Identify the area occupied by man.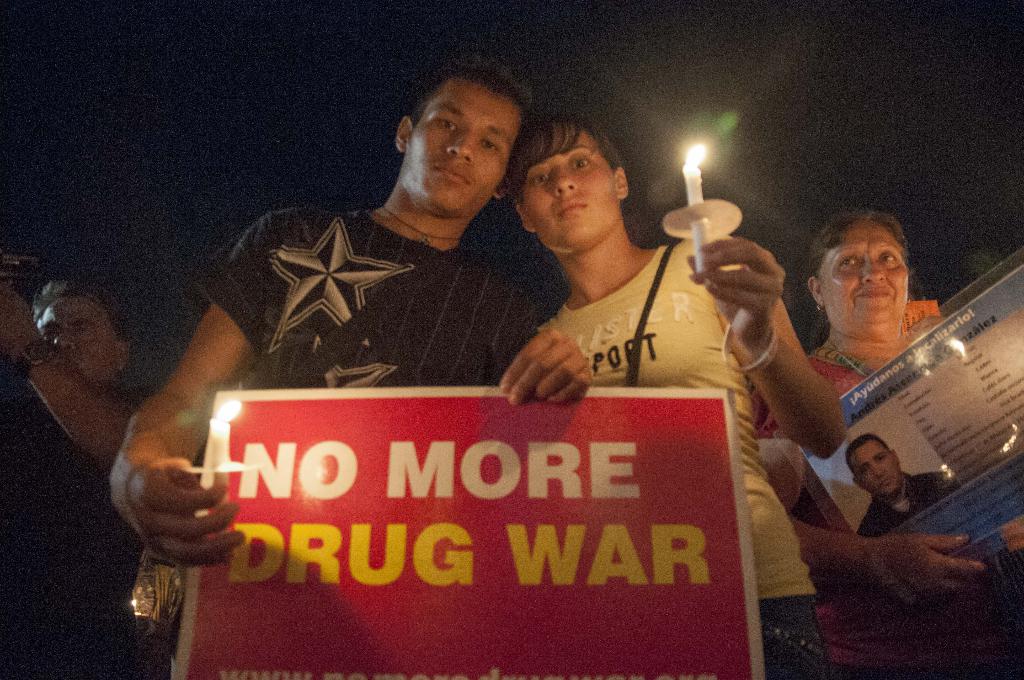
Area: detection(842, 434, 965, 543).
